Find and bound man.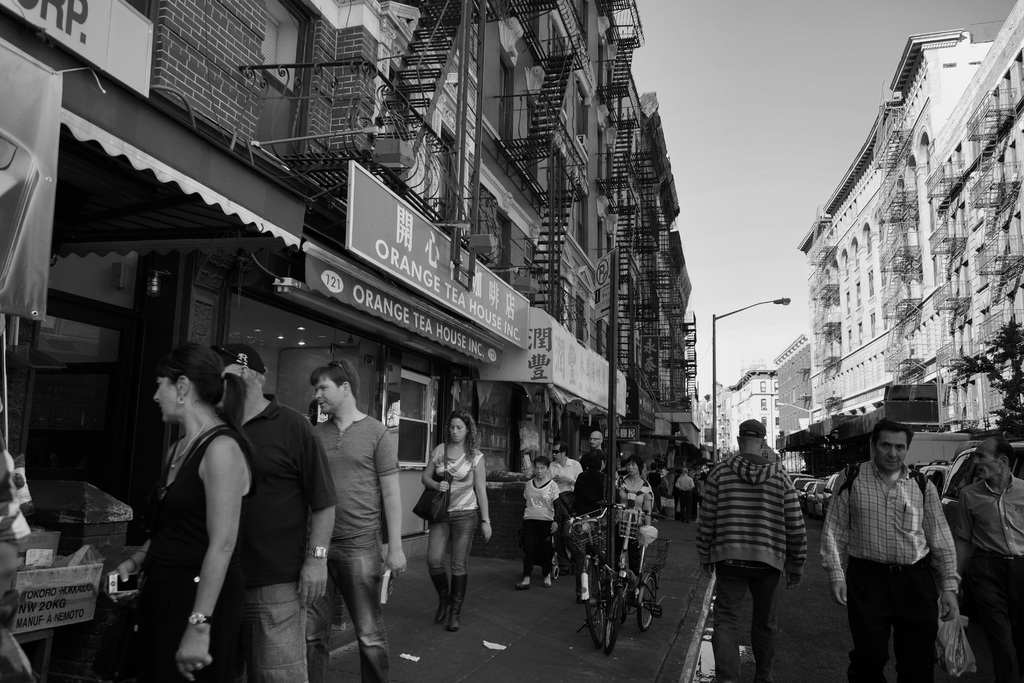
Bound: 700, 411, 813, 682.
